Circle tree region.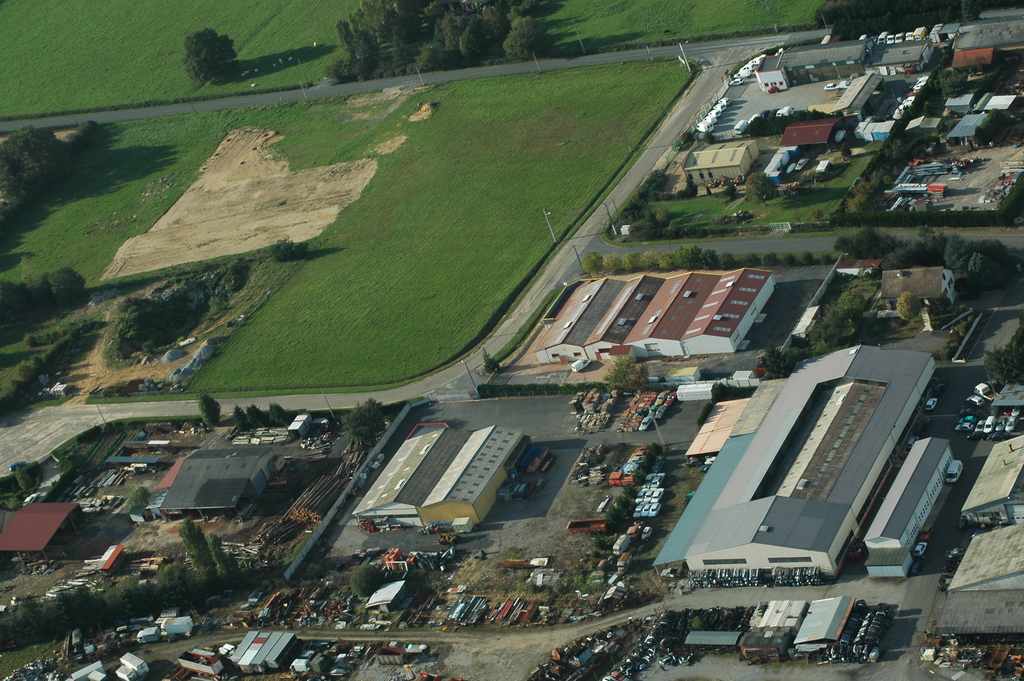
Region: select_region(211, 532, 234, 578).
